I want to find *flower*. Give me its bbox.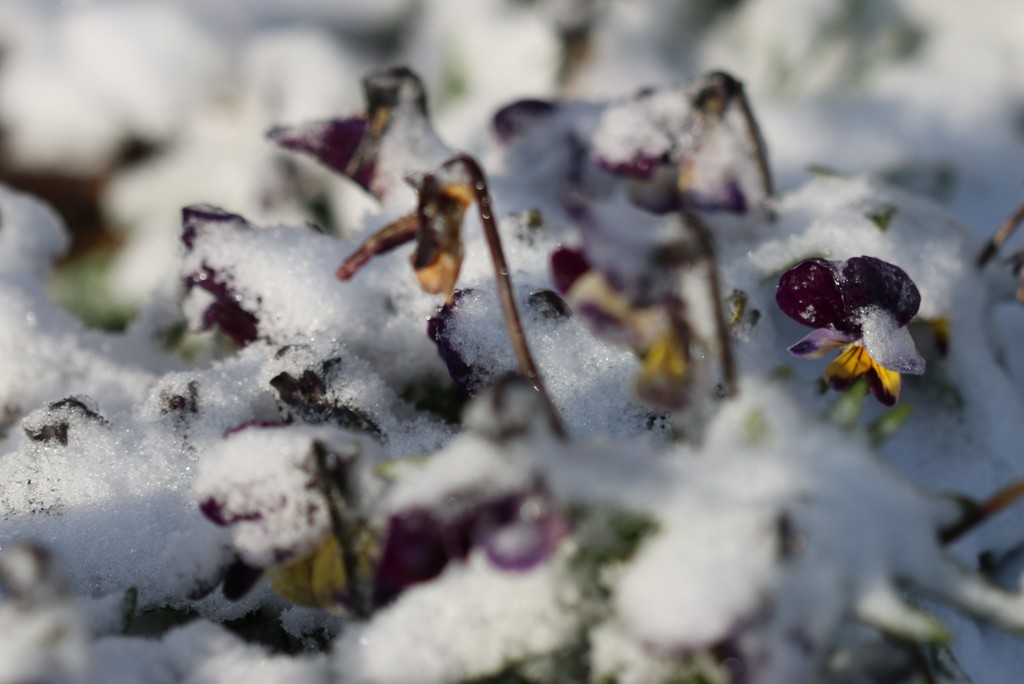
box=[783, 238, 928, 389].
